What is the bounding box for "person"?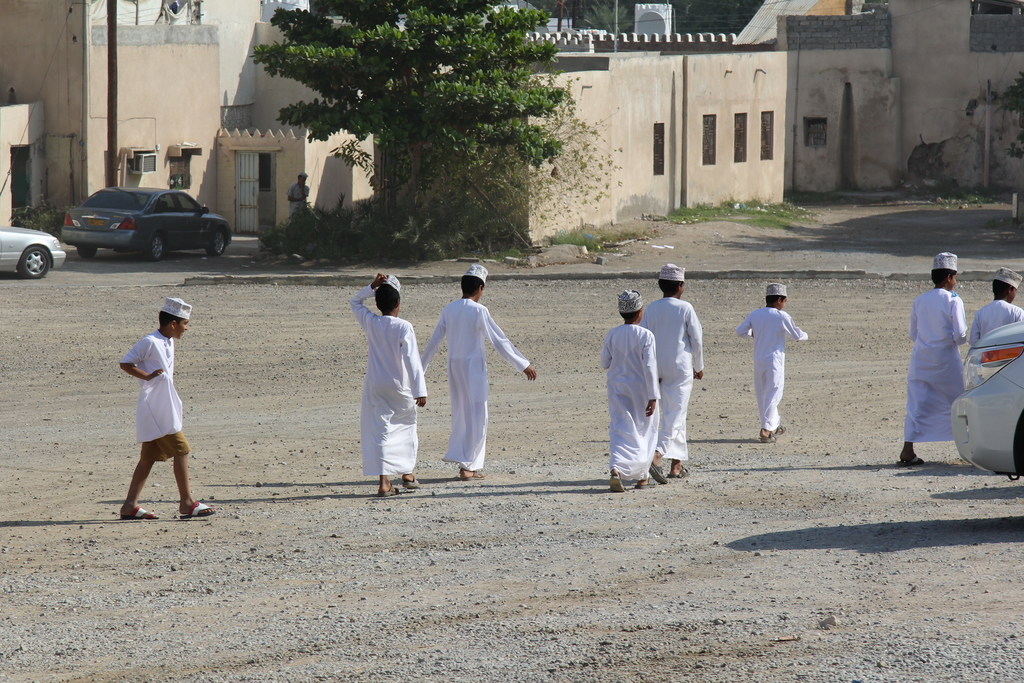
BBox(973, 263, 1023, 349).
